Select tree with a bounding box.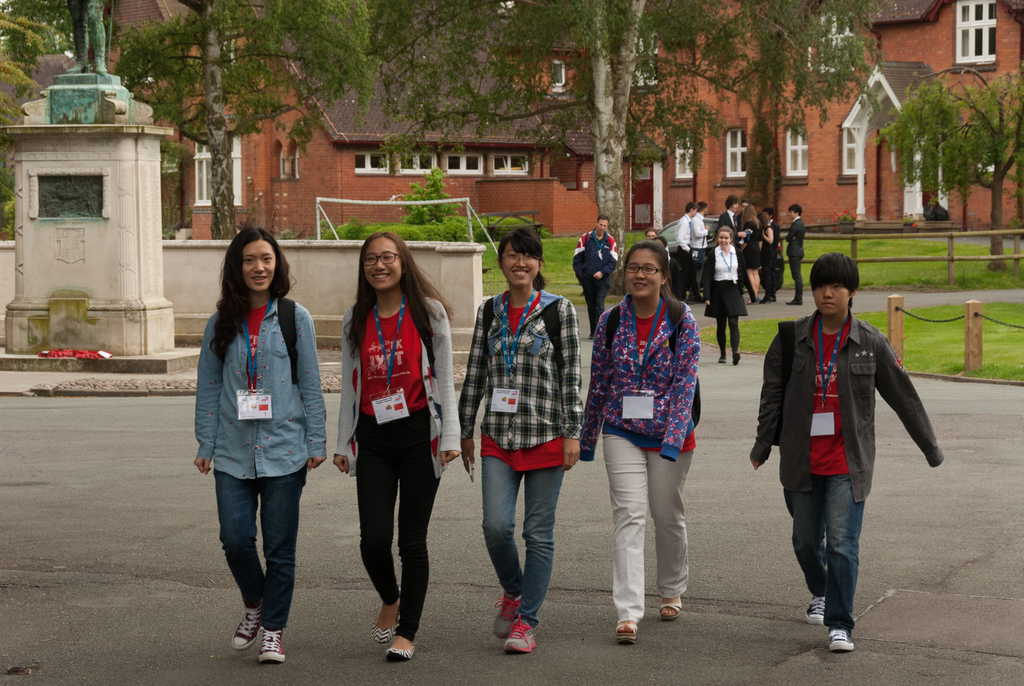
364:0:883:296.
